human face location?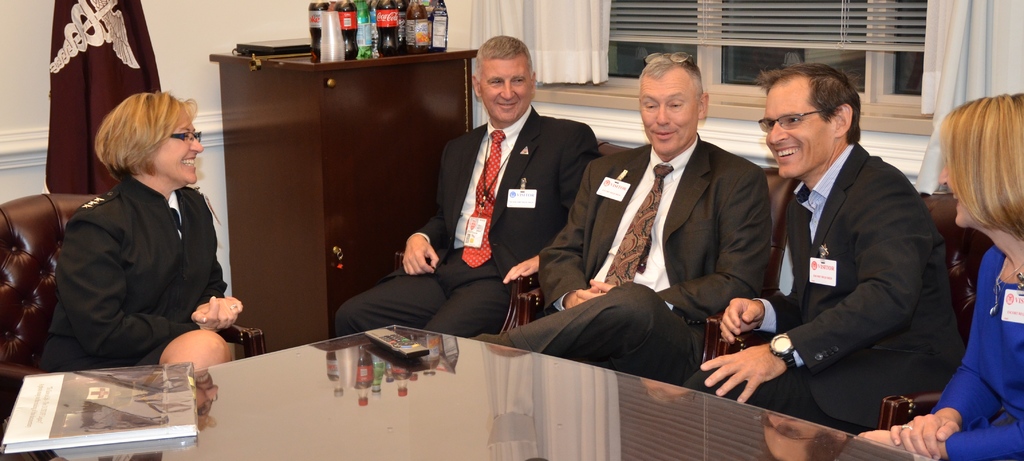
{"x1": 938, "y1": 150, "x2": 974, "y2": 230}
